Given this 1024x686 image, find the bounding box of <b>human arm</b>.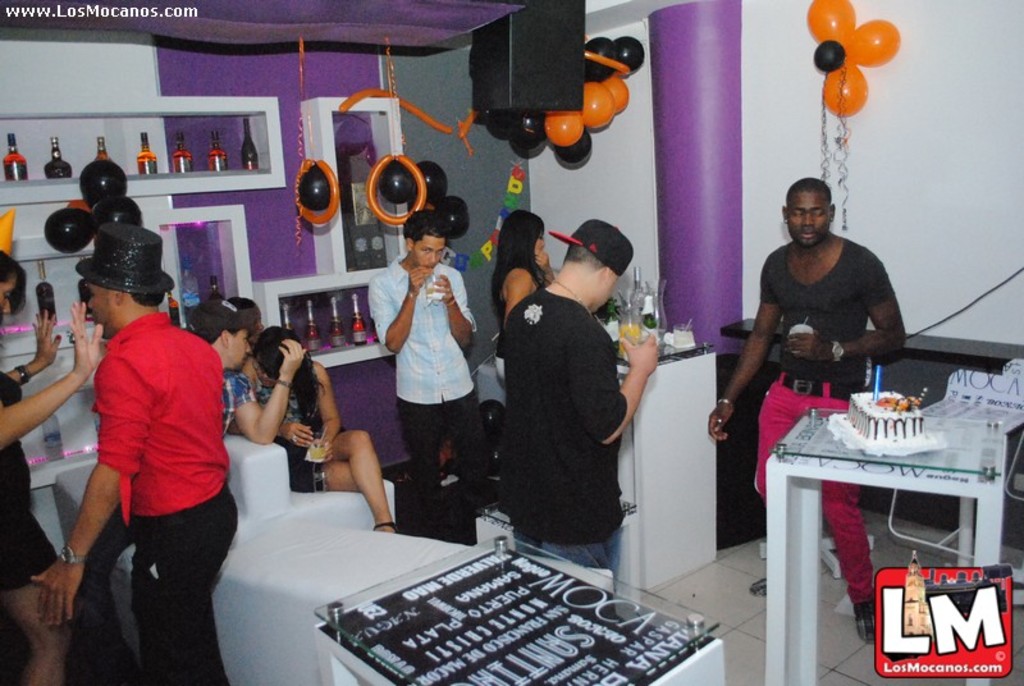
[x1=364, y1=264, x2=430, y2=358].
